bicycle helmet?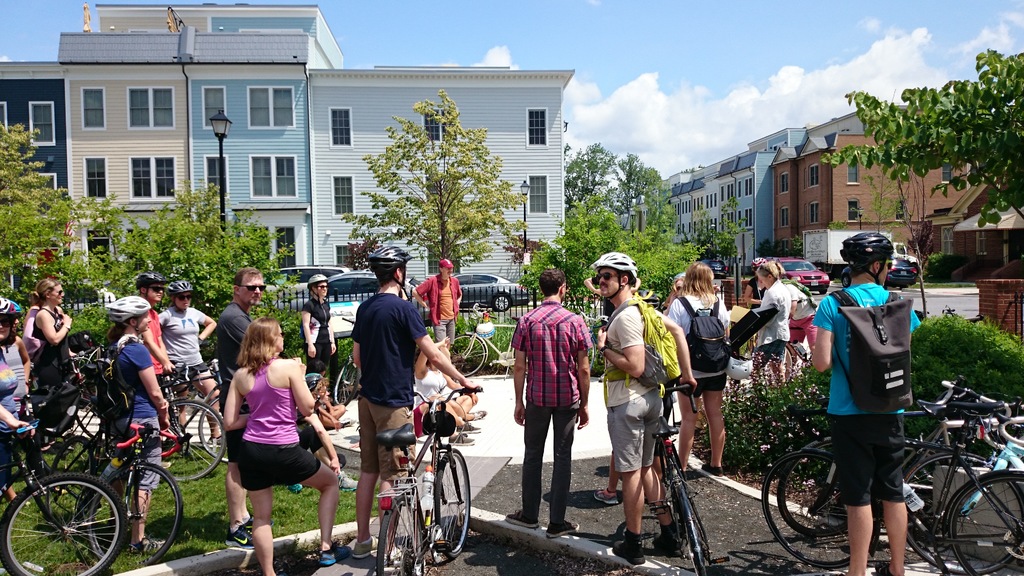
box(168, 276, 194, 303)
